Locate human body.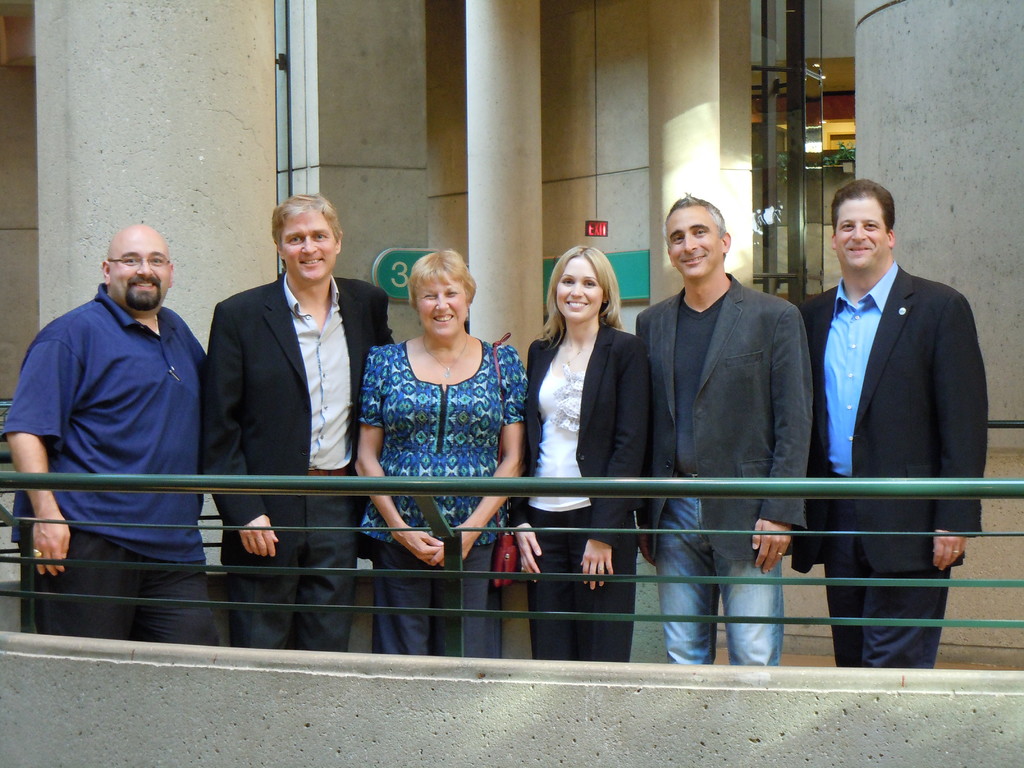
Bounding box: [357, 249, 525, 648].
